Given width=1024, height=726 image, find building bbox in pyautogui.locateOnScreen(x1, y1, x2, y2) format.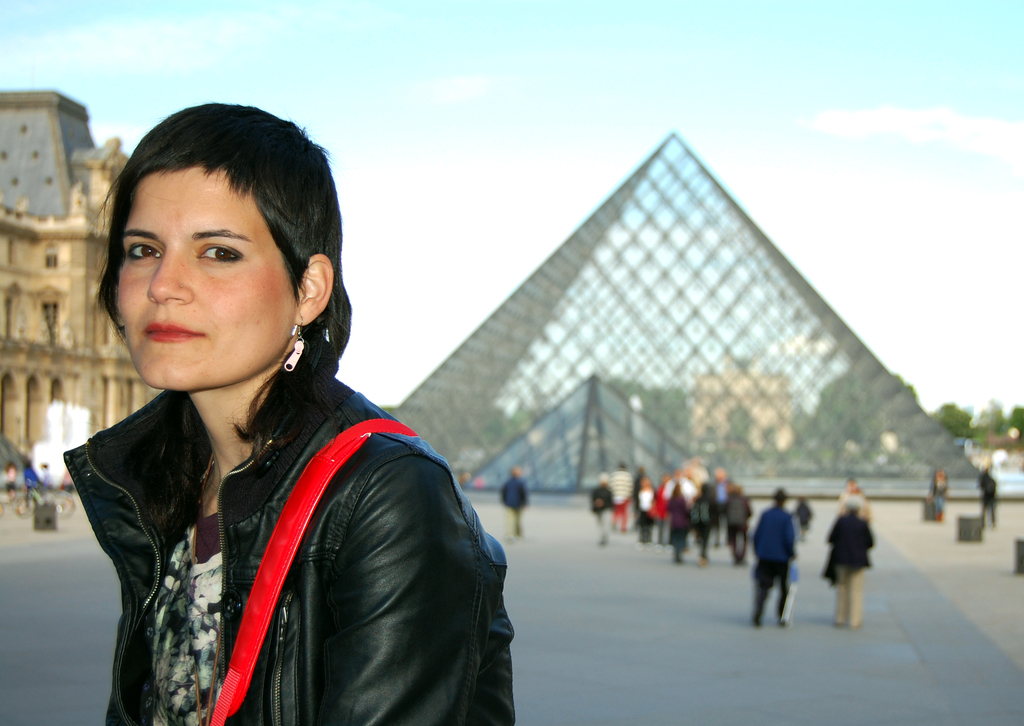
pyautogui.locateOnScreen(956, 429, 1023, 474).
